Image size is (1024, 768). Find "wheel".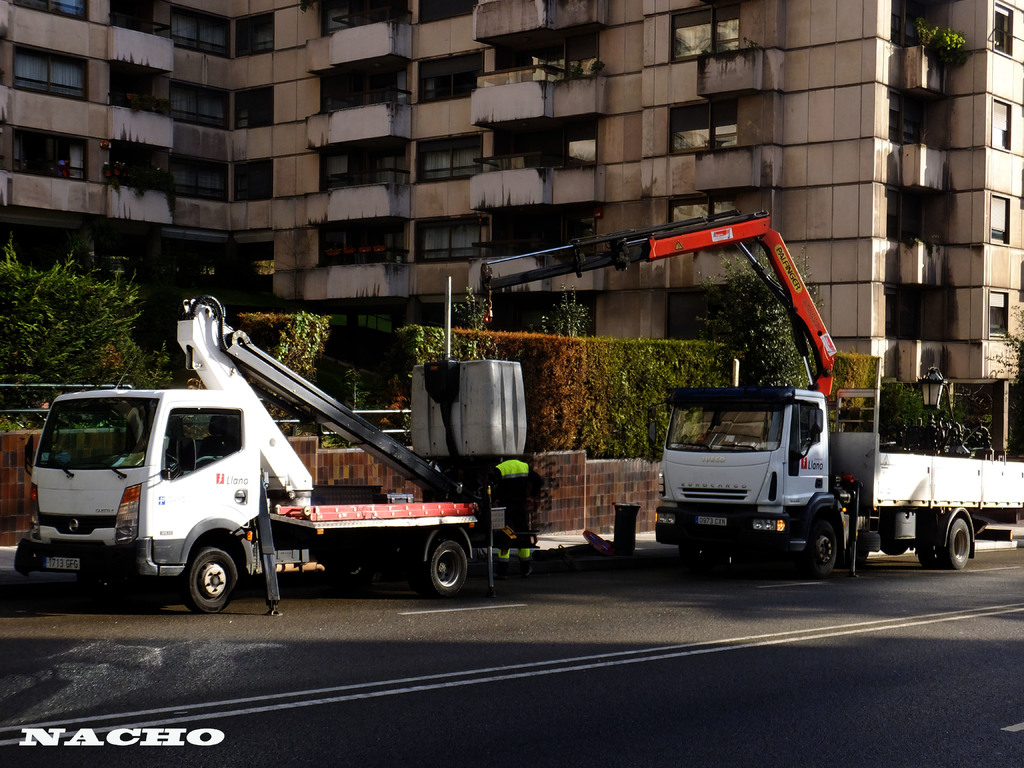
{"x1": 941, "y1": 516, "x2": 976, "y2": 566}.
